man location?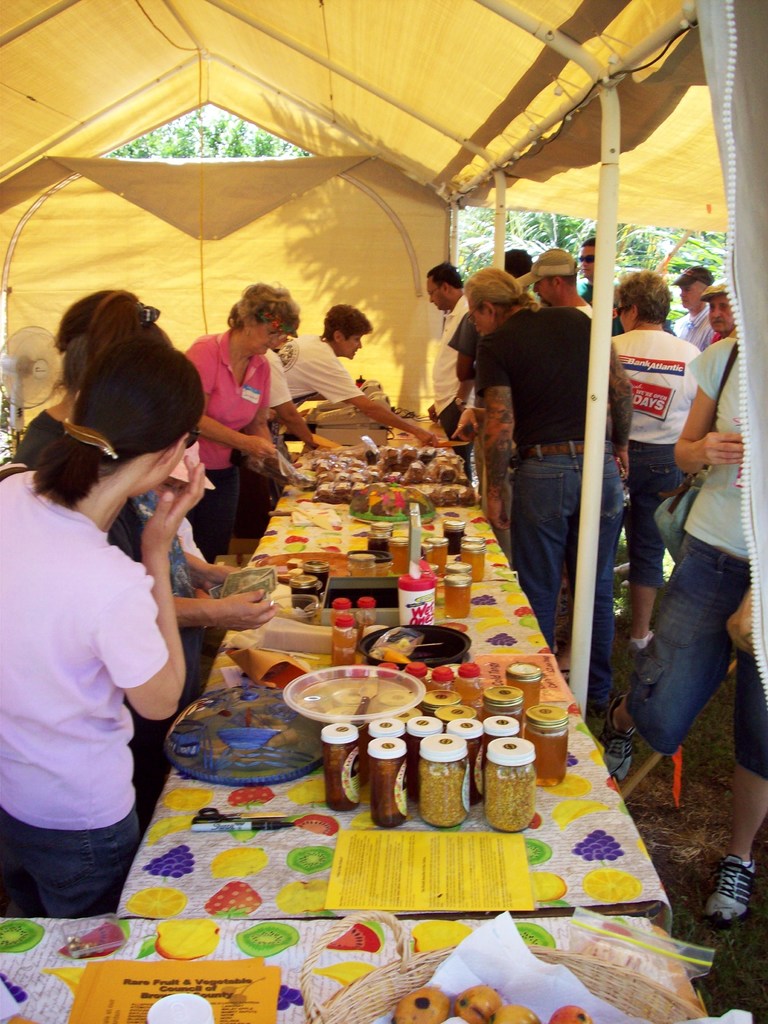
pyautogui.locateOnScreen(673, 263, 719, 347)
